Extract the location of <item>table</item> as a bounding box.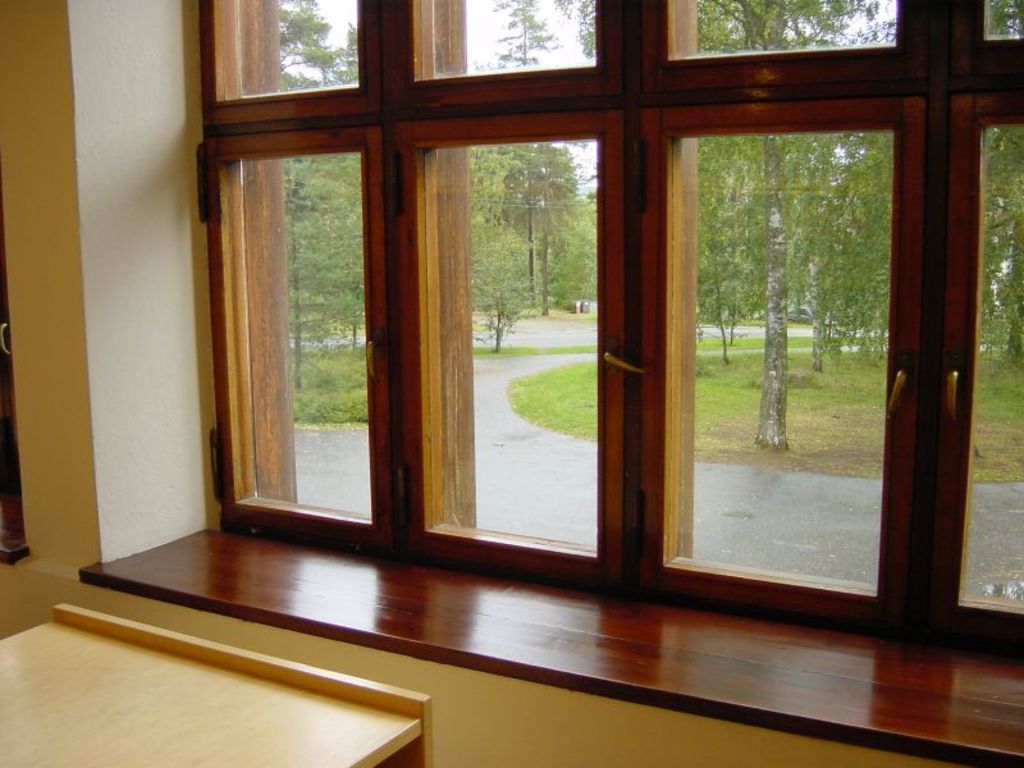
0,596,433,767.
